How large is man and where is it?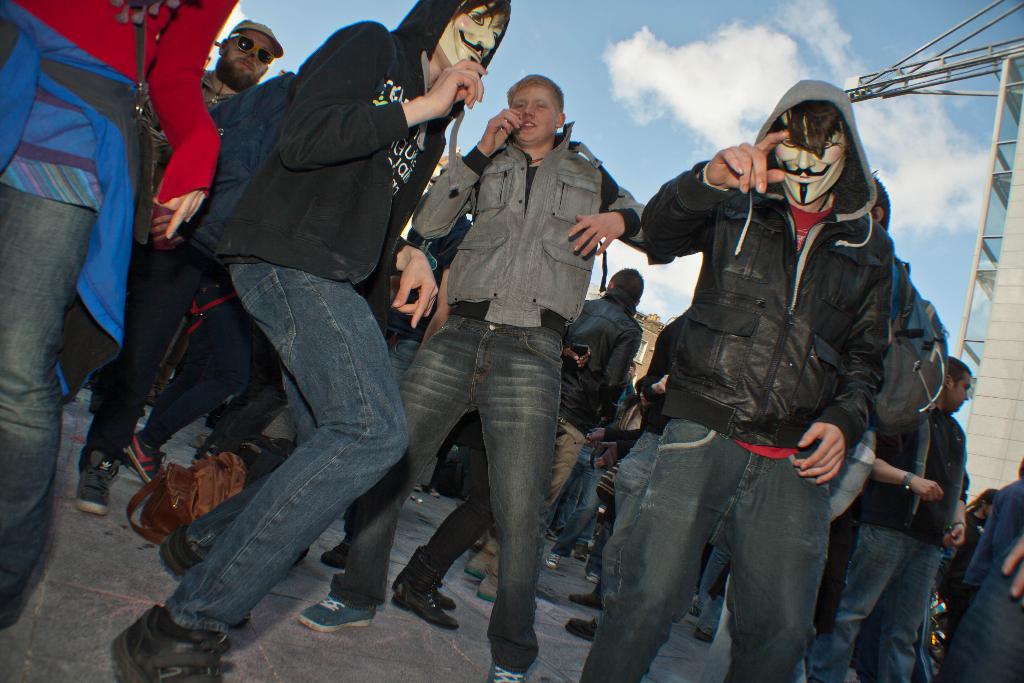
Bounding box: select_region(108, 0, 511, 682).
